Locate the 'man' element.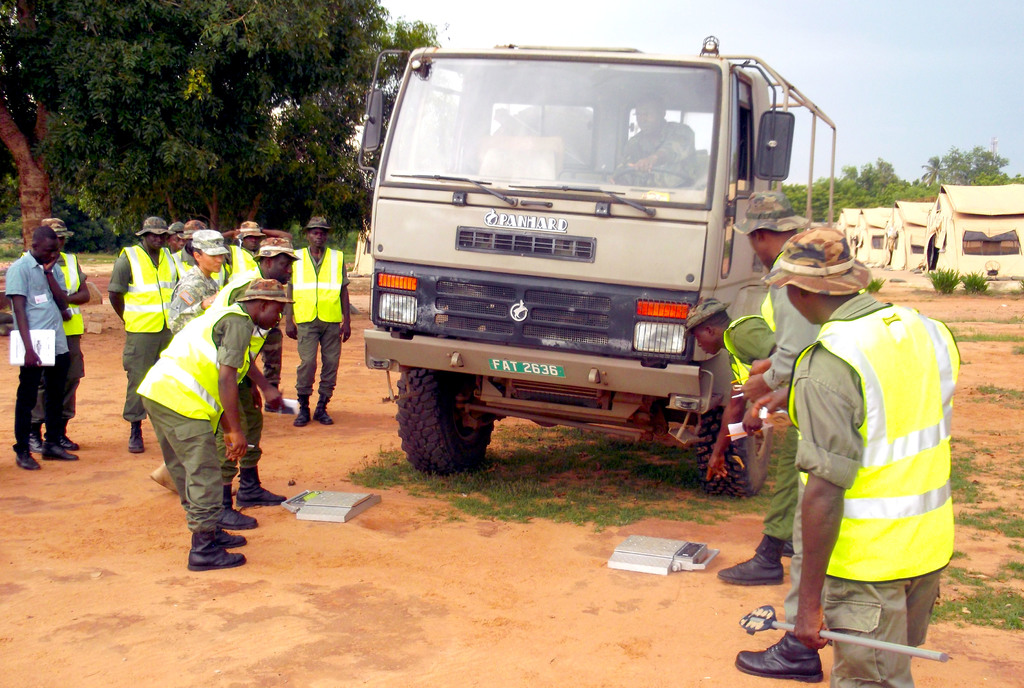
Element bbox: x1=33 y1=215 x2=89 y2=452.
